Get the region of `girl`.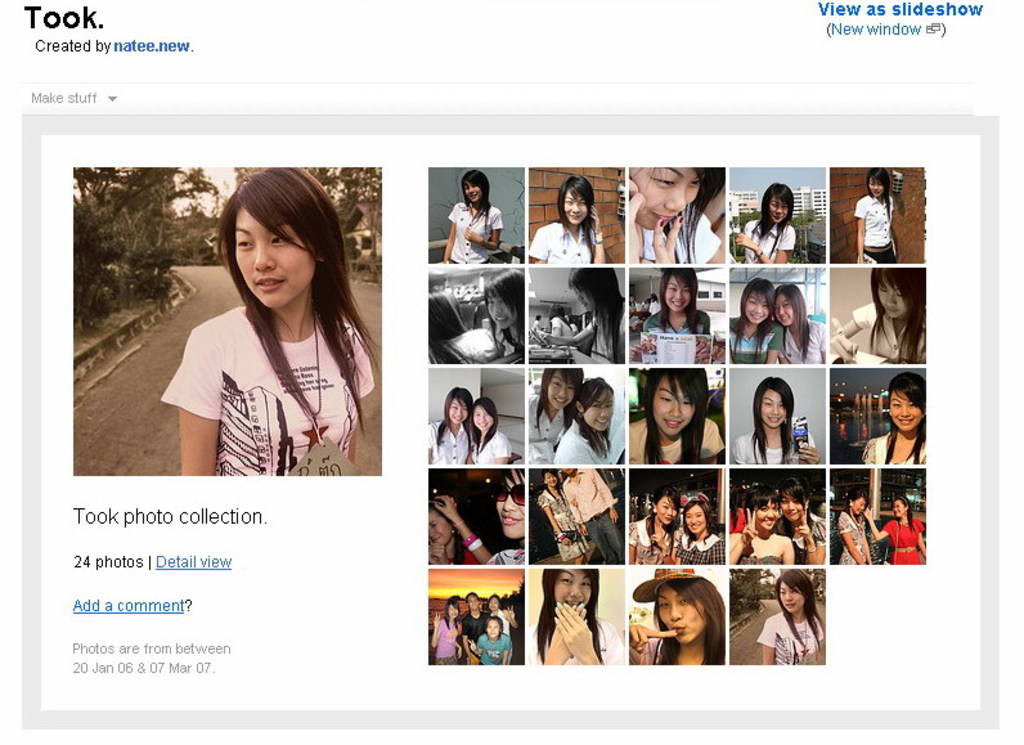
<region>776, 485, 827, 567</region>.
